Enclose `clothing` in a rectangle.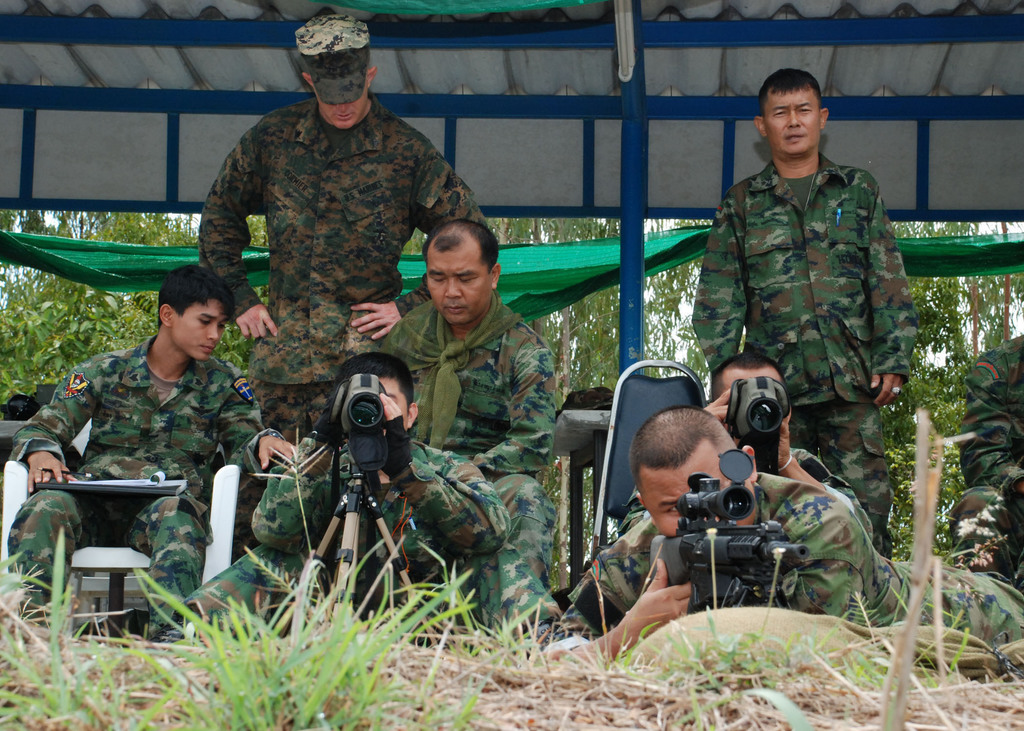
left=693, top=157, right=907, bottom=559.
